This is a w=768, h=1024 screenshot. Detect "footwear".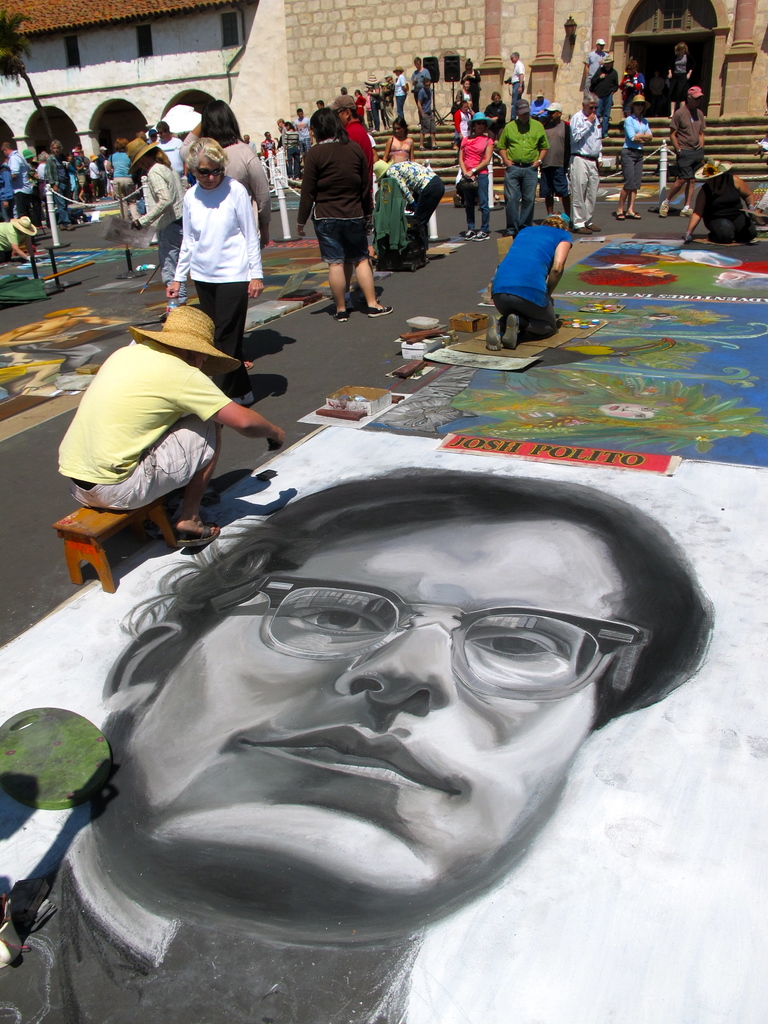
{"left": 370, "top": 296, "right": 394, "bottom": 319}.
